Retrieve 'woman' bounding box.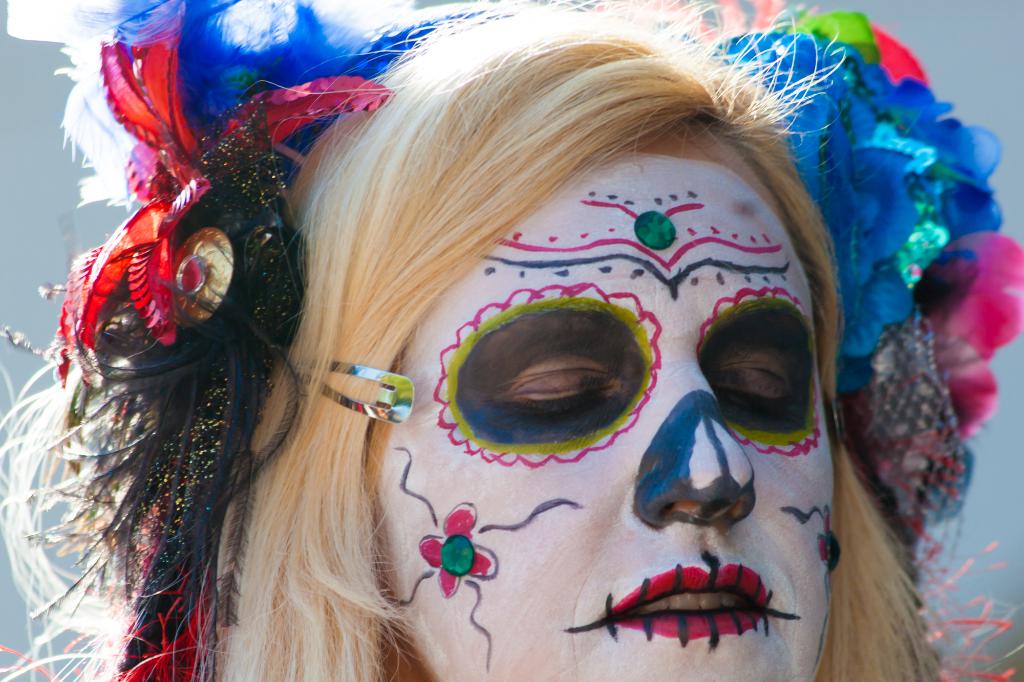
Bounding box: (0, 0, 1023, 681).
